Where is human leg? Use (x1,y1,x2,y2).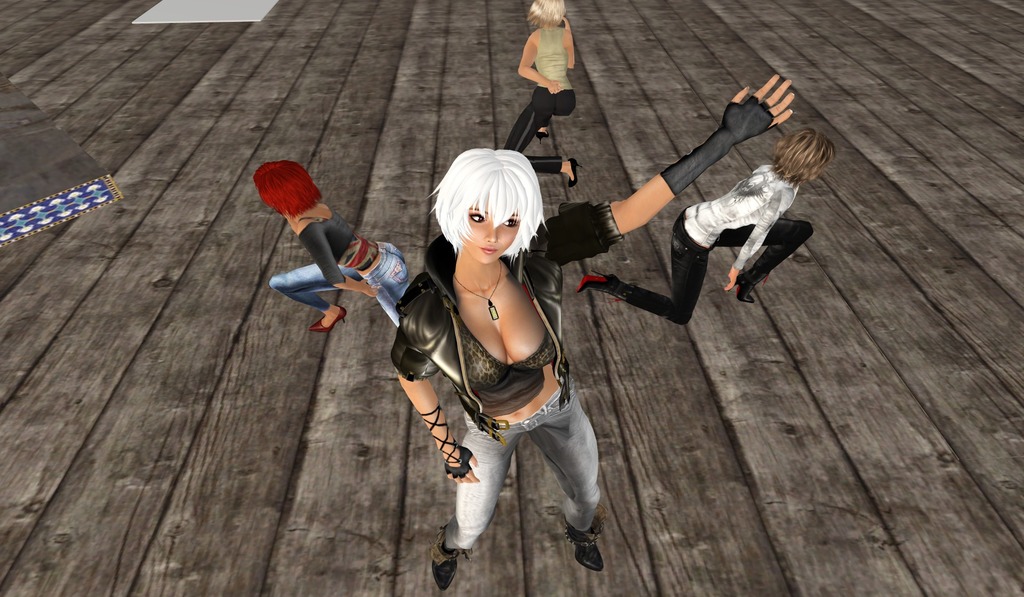
(366,251,409,330).
